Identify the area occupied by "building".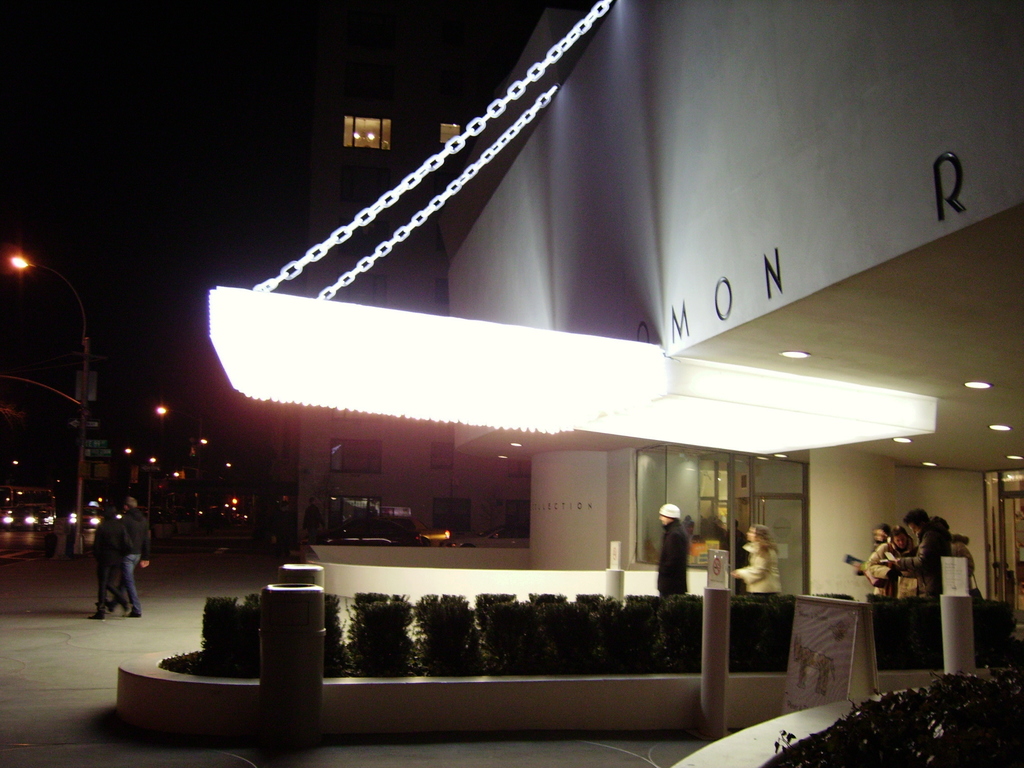
Area: x1=302, y1=36, x2=524, y2=240.
